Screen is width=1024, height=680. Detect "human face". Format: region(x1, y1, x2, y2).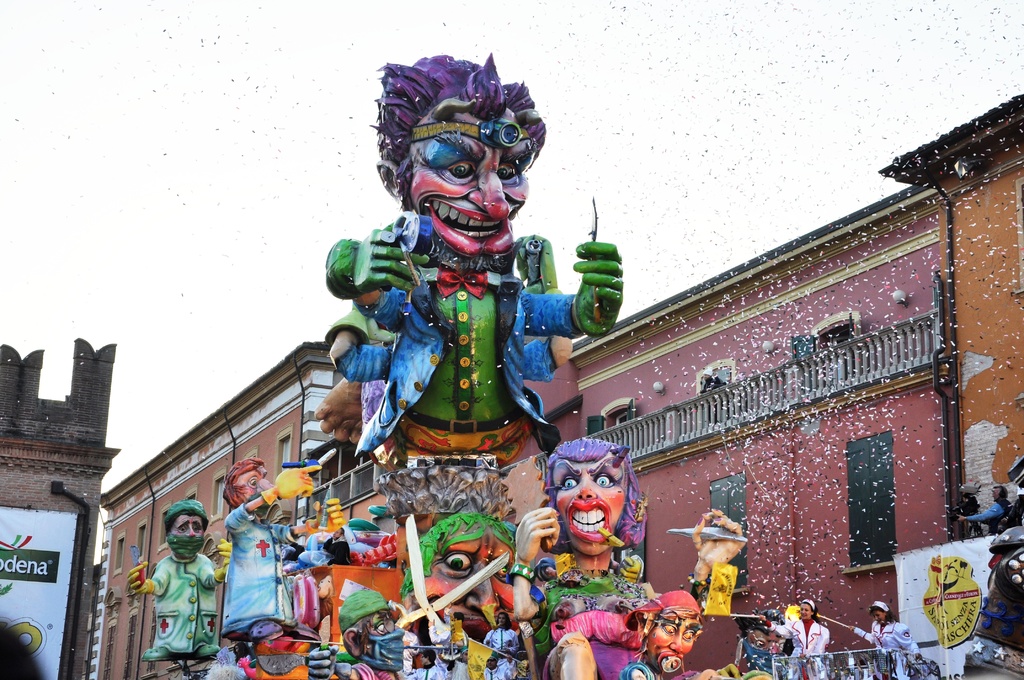
region(797, 603, 814, 621).
